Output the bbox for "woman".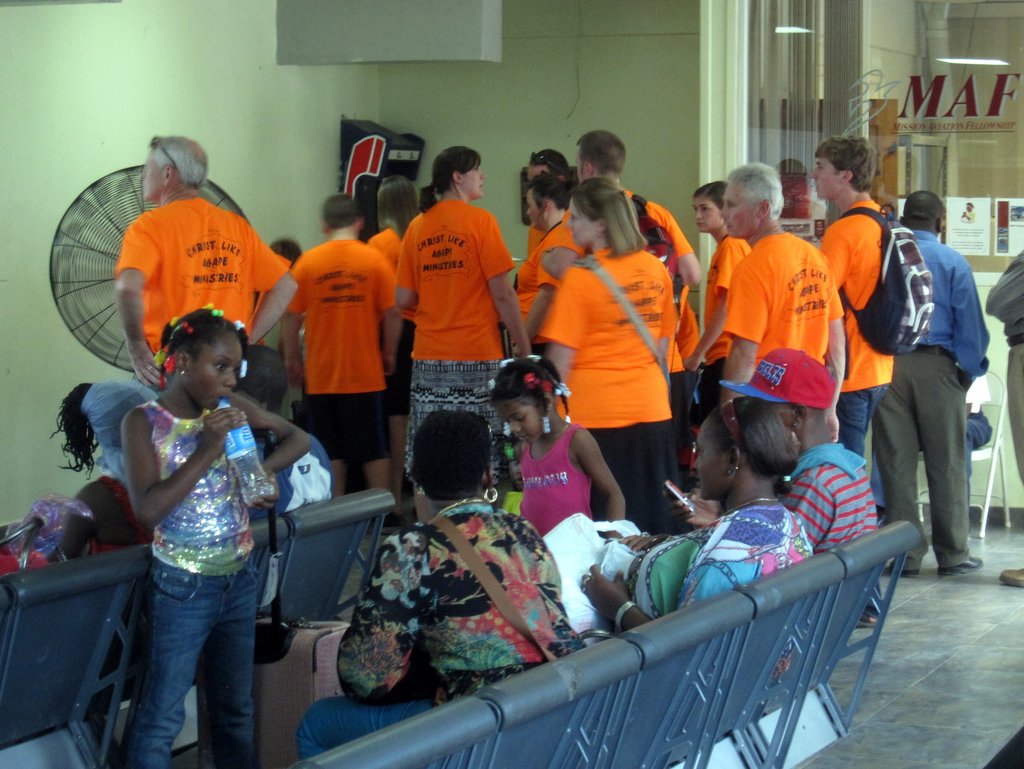
(388,143,532,519).
